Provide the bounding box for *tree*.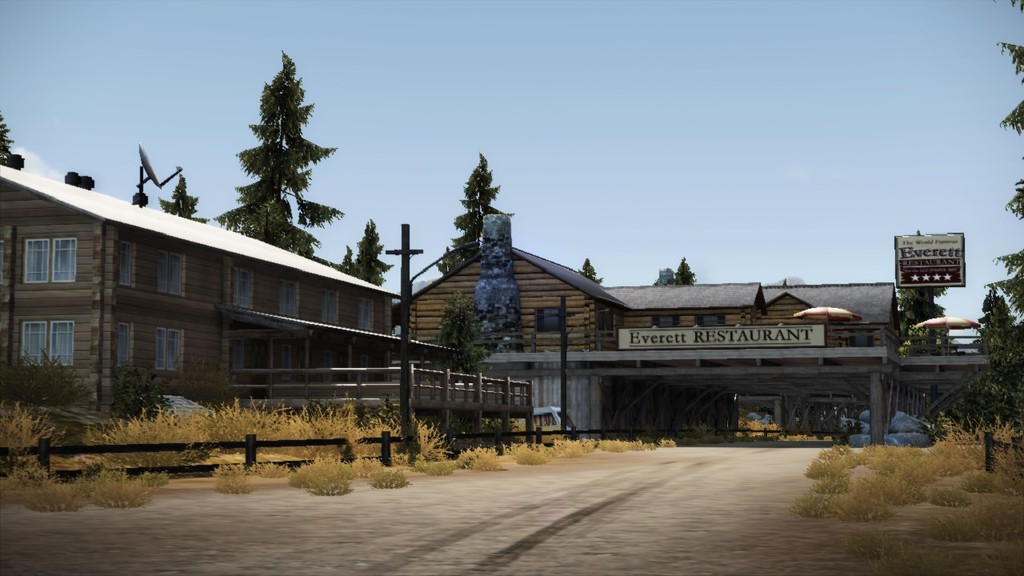
218,52,326,260.
